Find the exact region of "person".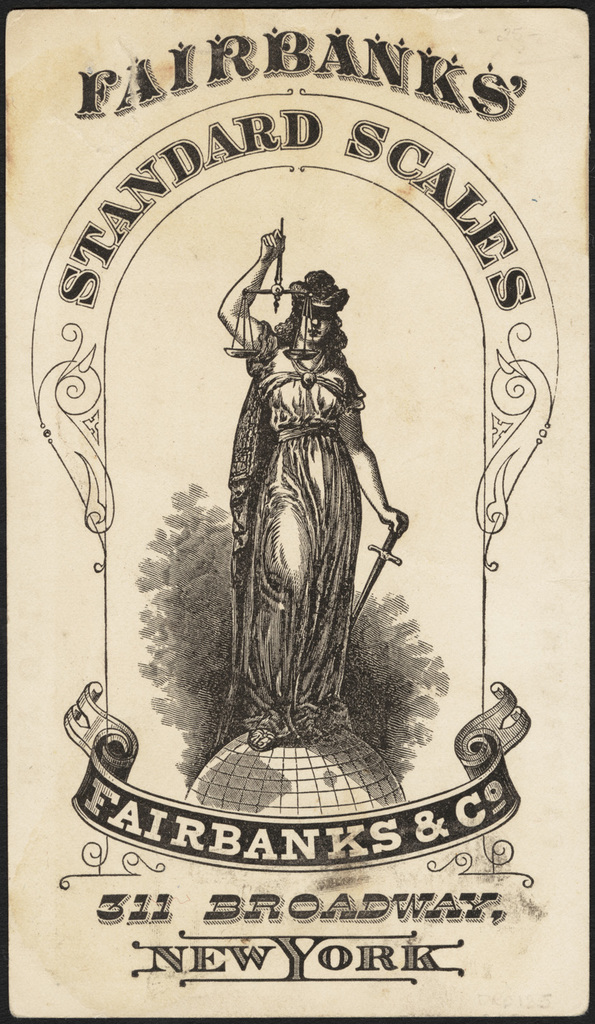
Exact region: Rect(199, 191, 379, 744).
